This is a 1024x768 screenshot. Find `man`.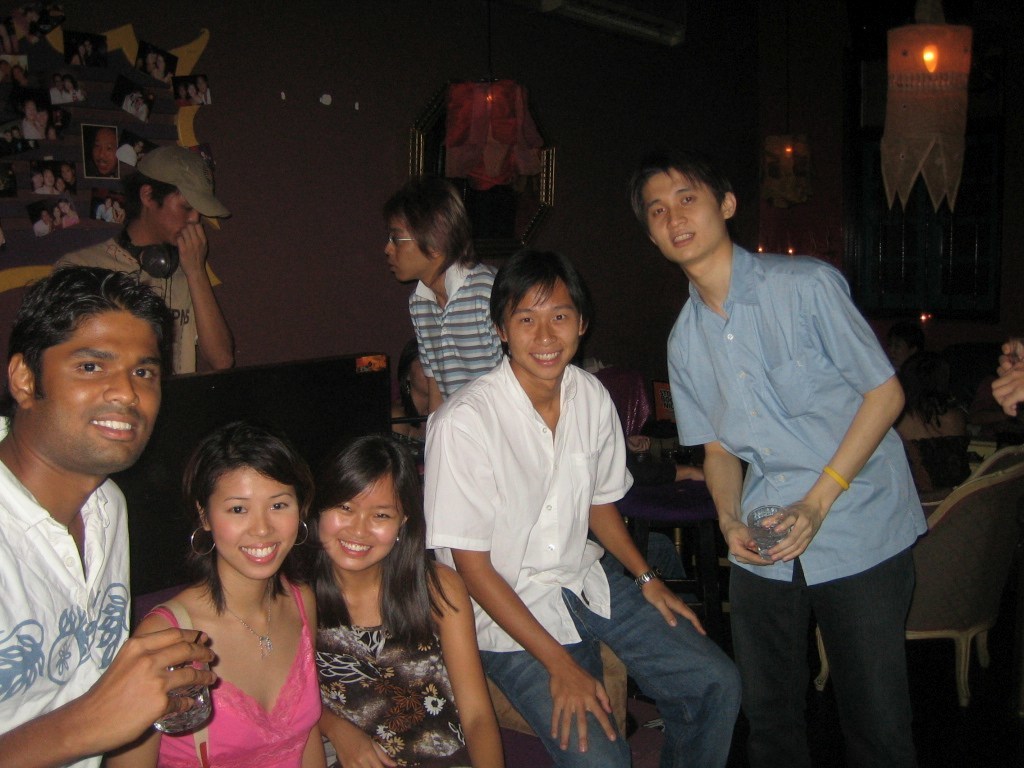
Bounding box: <bbox>419, 243, 743, 767</bbox>.
